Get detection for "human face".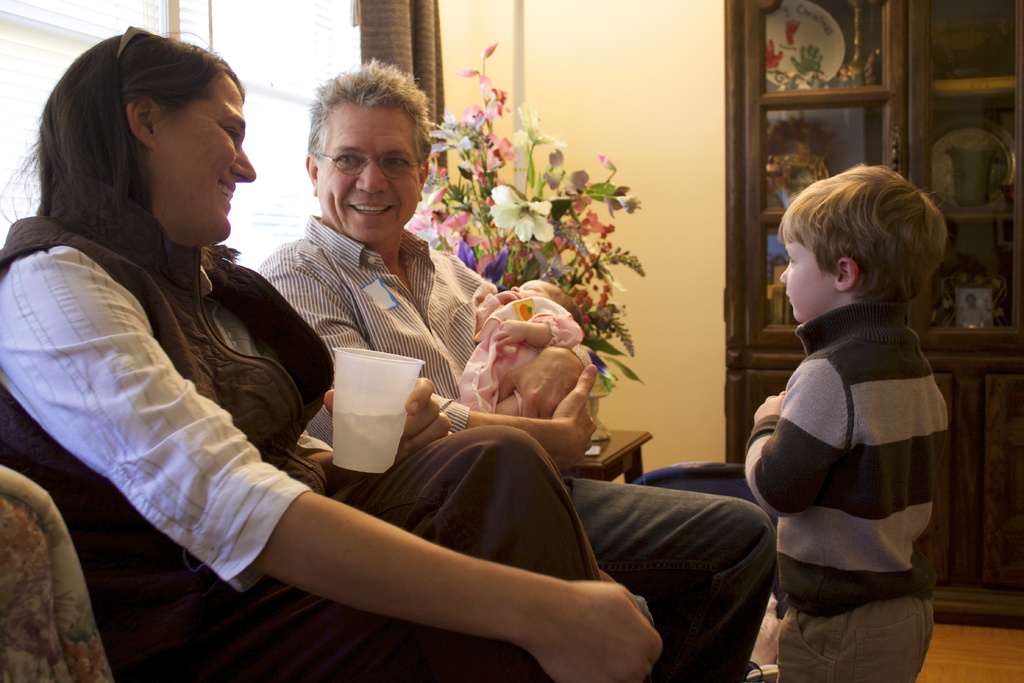
Detection: [157, 79, 254, 241].
